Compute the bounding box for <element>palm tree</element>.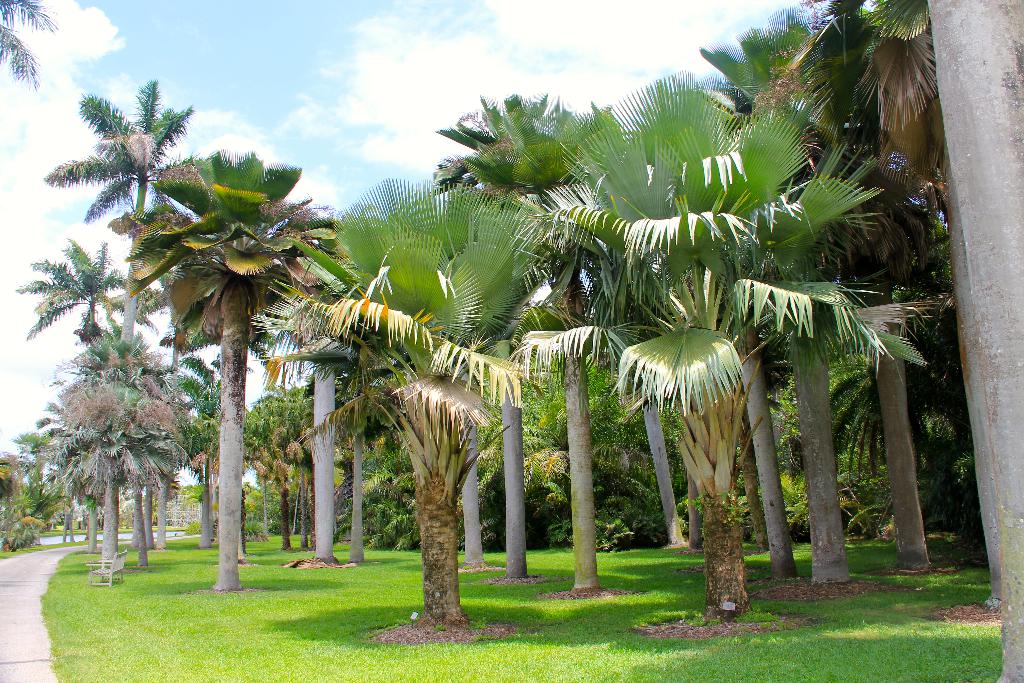
bbox=(131, 372, 216, 508).
